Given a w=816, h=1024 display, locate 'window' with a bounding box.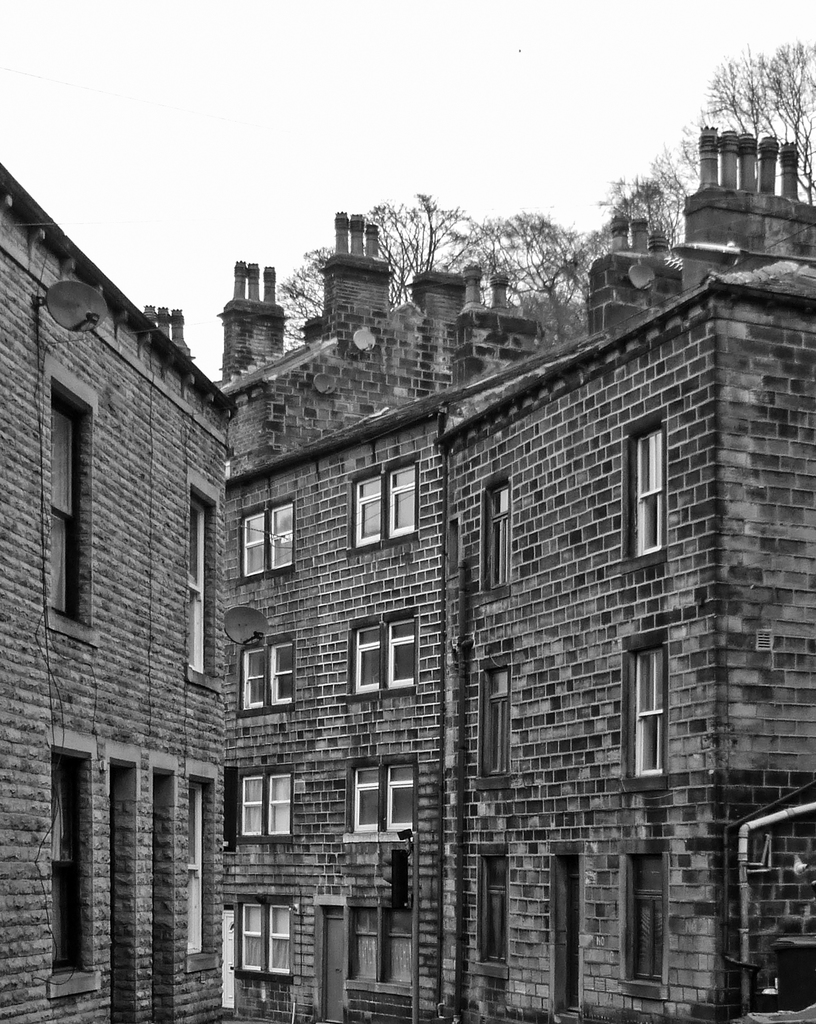
Located: pyautogui.locateOnScreen(240, 637, 297, 707).
